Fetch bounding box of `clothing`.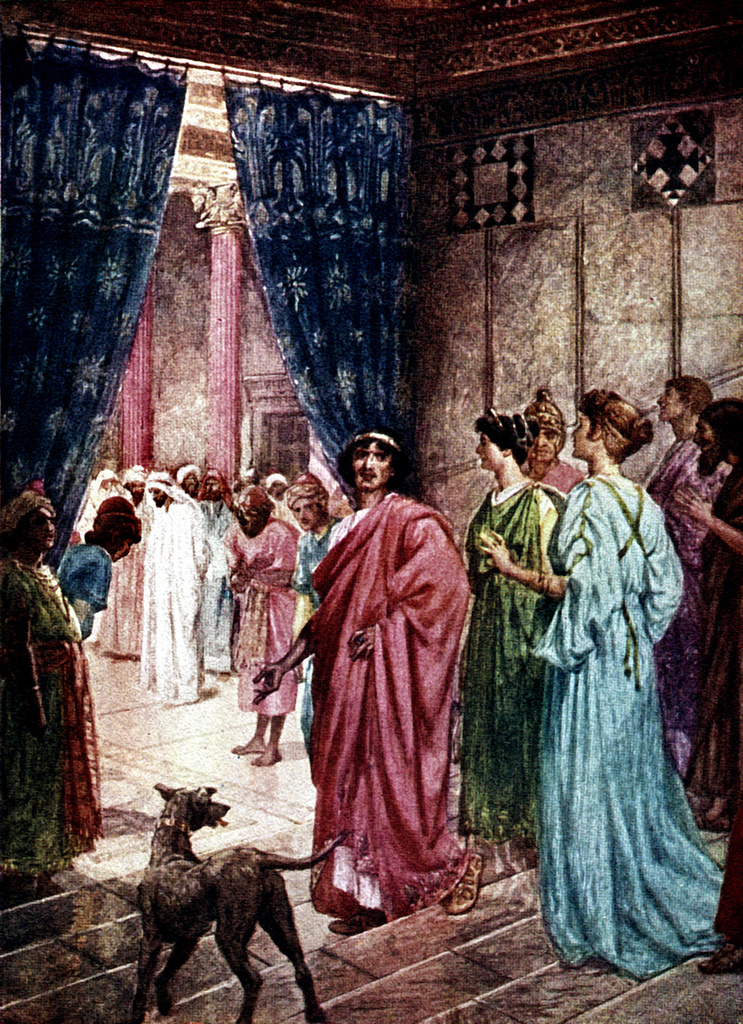
Bbox: bbox=(639, 431, 736, 776).
